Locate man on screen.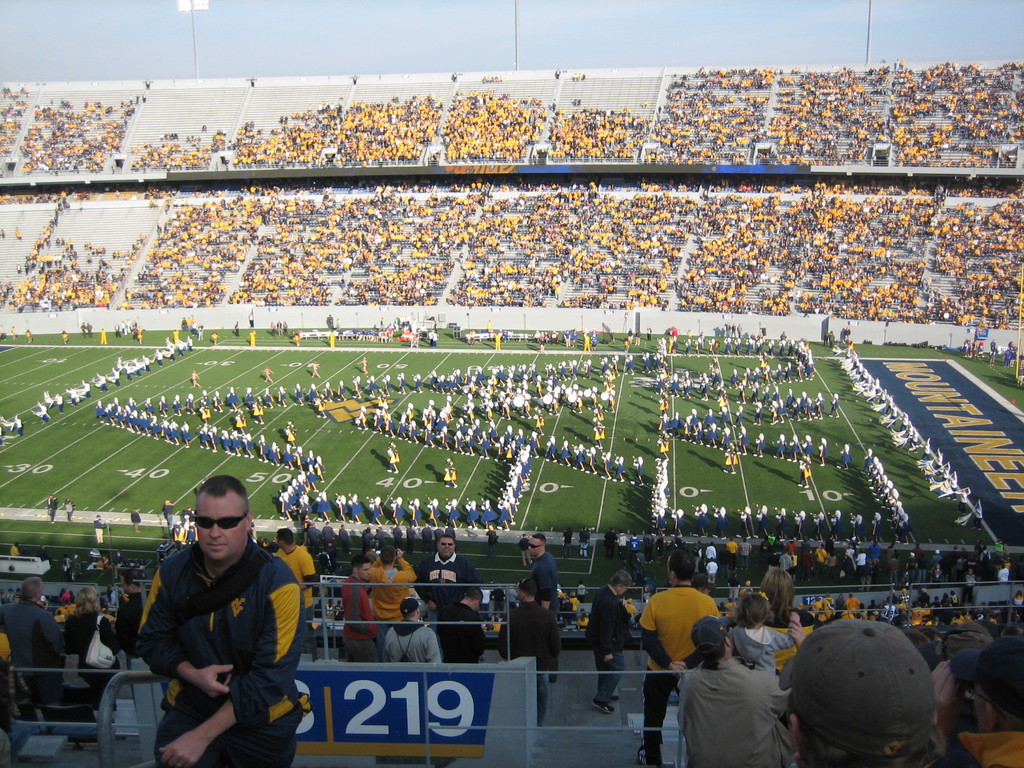
On screen at select_region(250, 331, 255, 348).
